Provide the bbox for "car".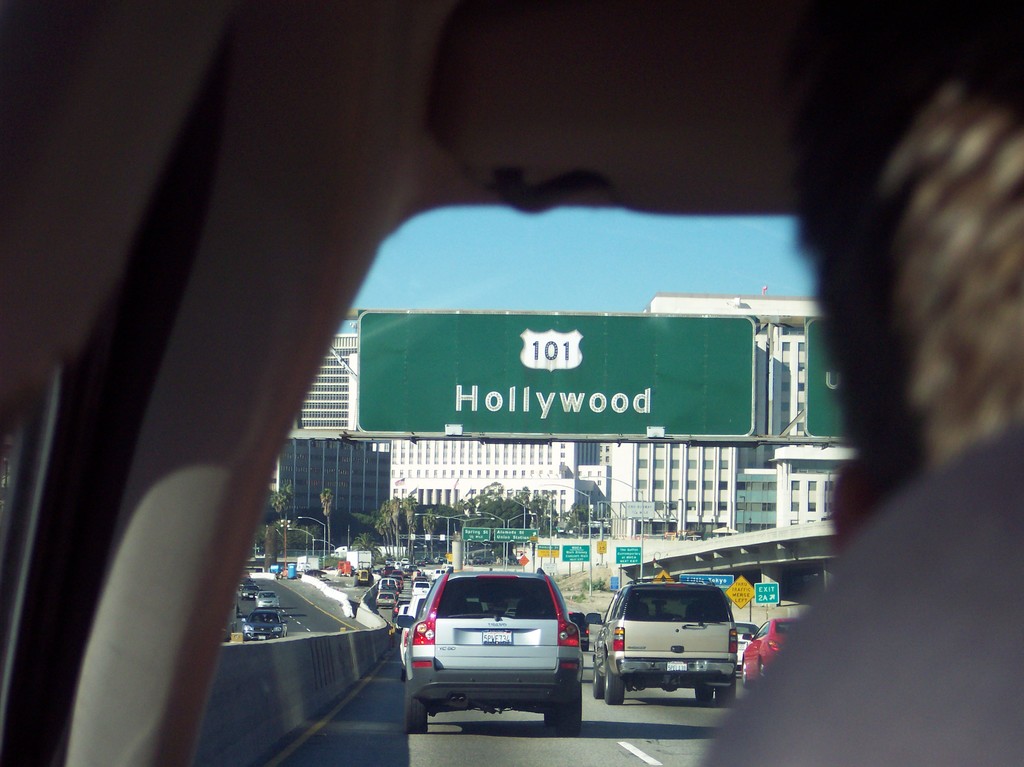
253, 586, 280, 610.
